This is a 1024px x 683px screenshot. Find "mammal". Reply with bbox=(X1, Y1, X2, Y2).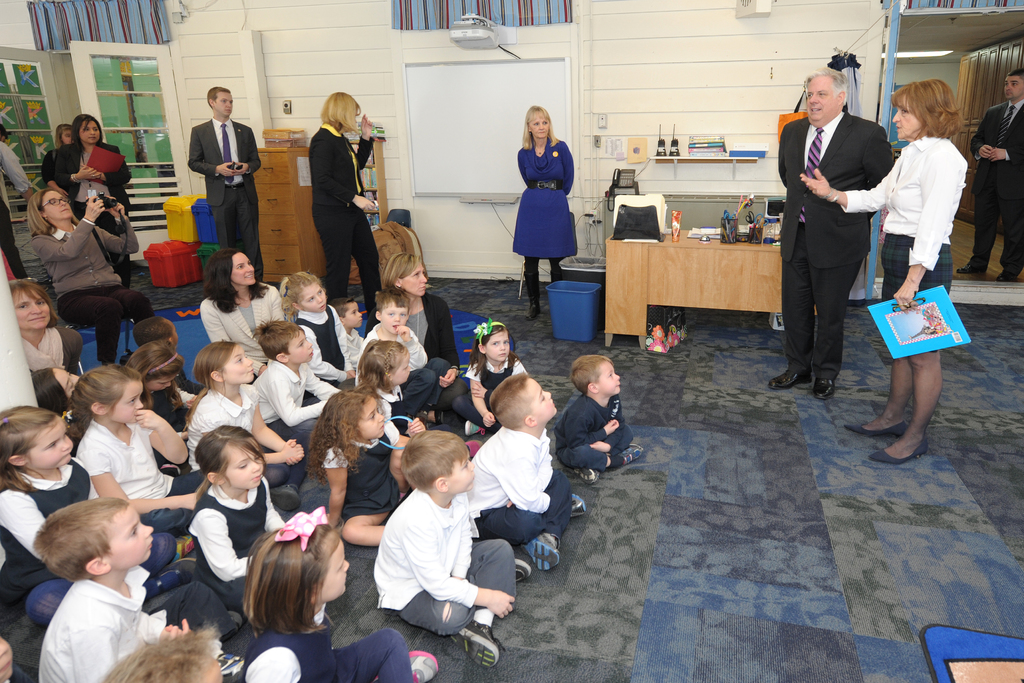
bbox=(1, 277, 70, 375).
